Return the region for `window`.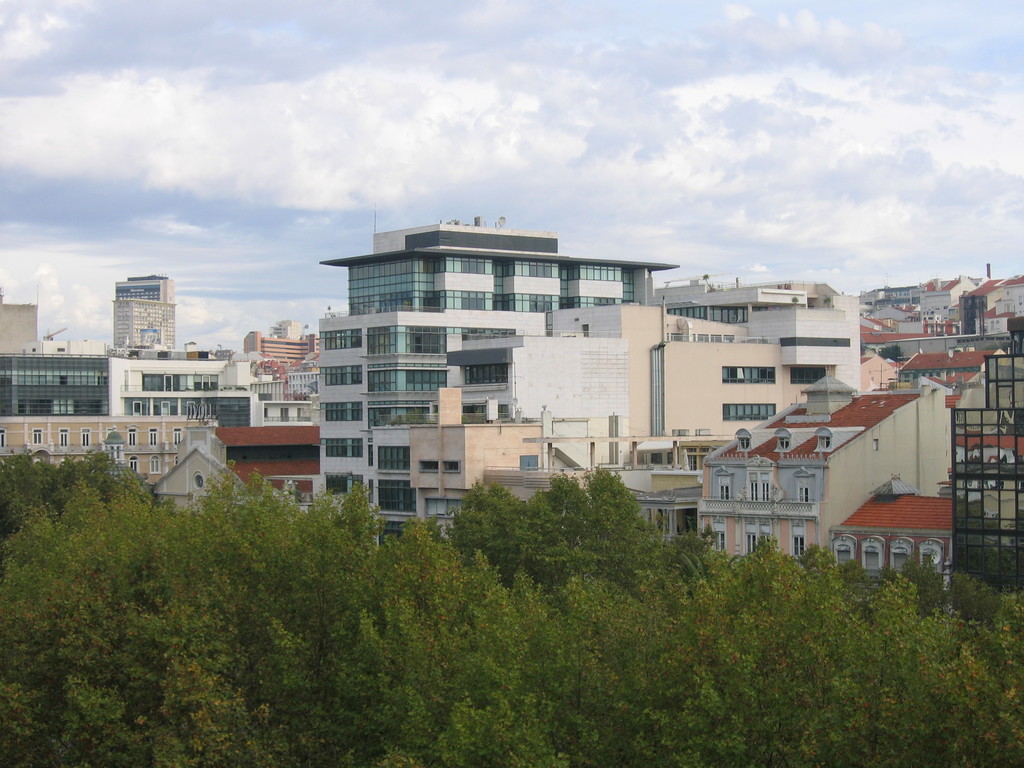
<bbox>3, 428, 8, 447</bbox>.
